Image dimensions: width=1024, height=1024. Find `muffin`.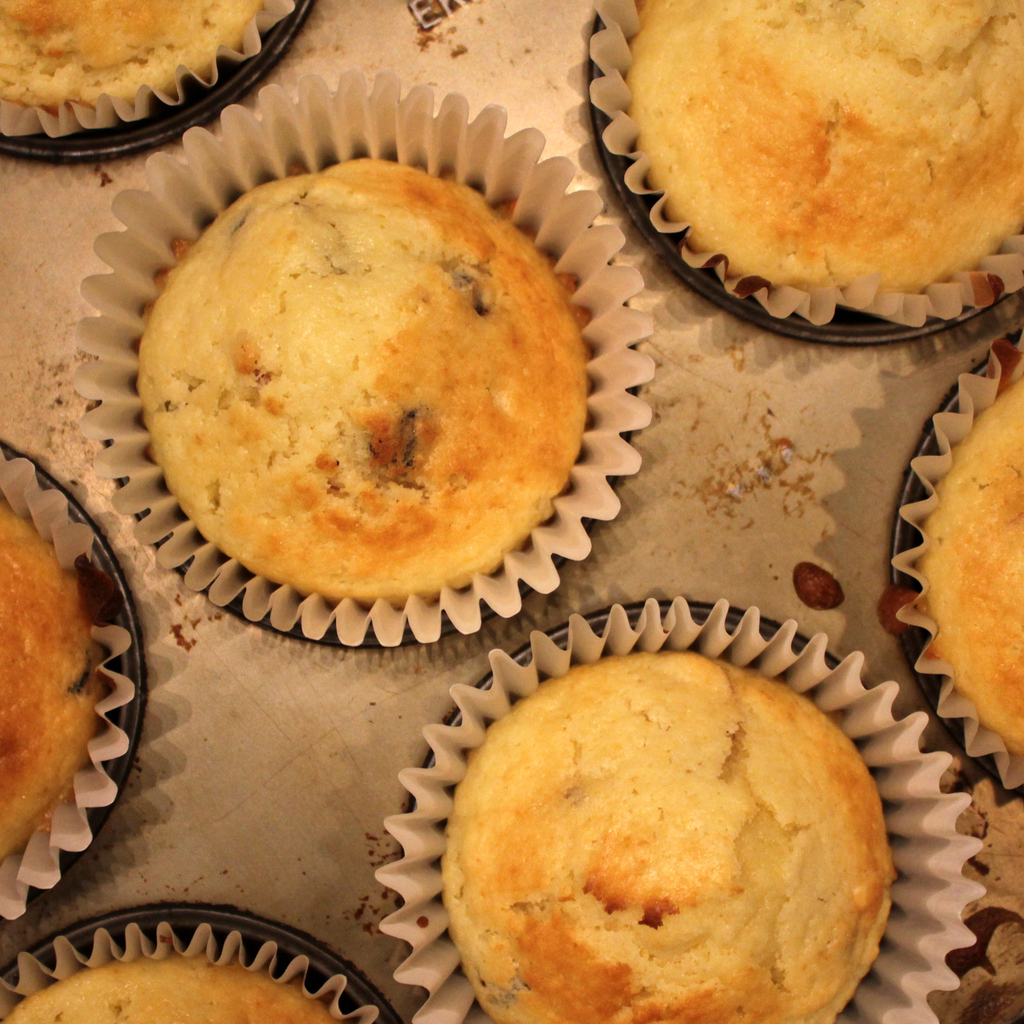
Rect(0, 919, 387, 1023).
